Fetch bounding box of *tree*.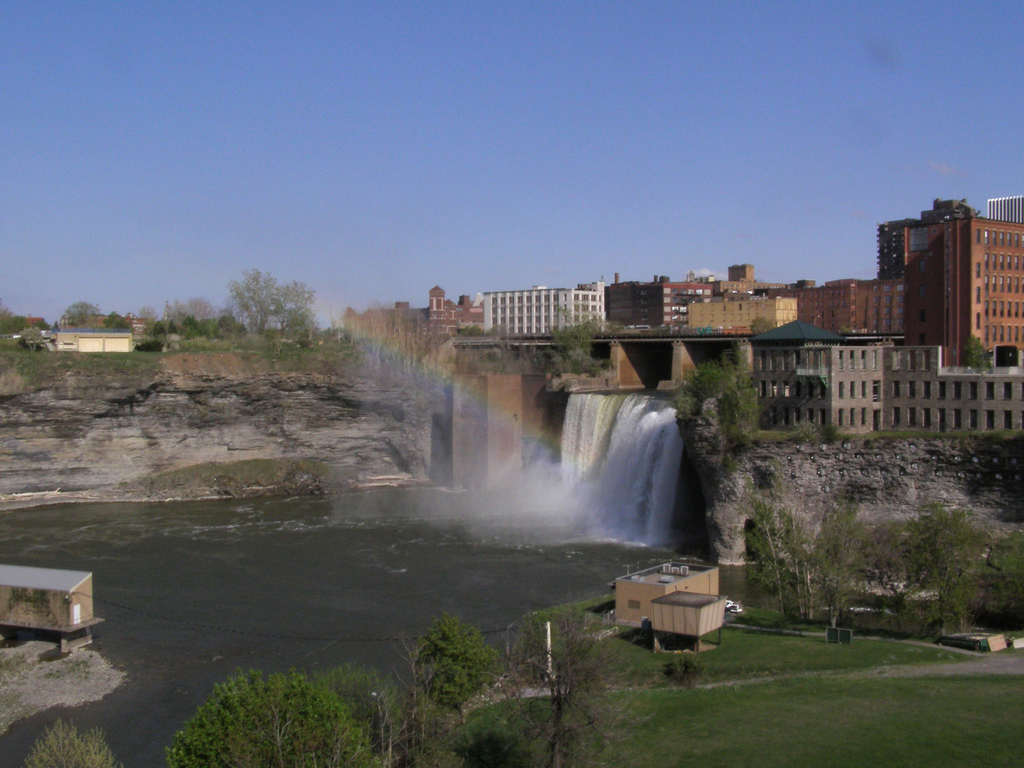
Bbox: region(204, 262, 312, 353).
